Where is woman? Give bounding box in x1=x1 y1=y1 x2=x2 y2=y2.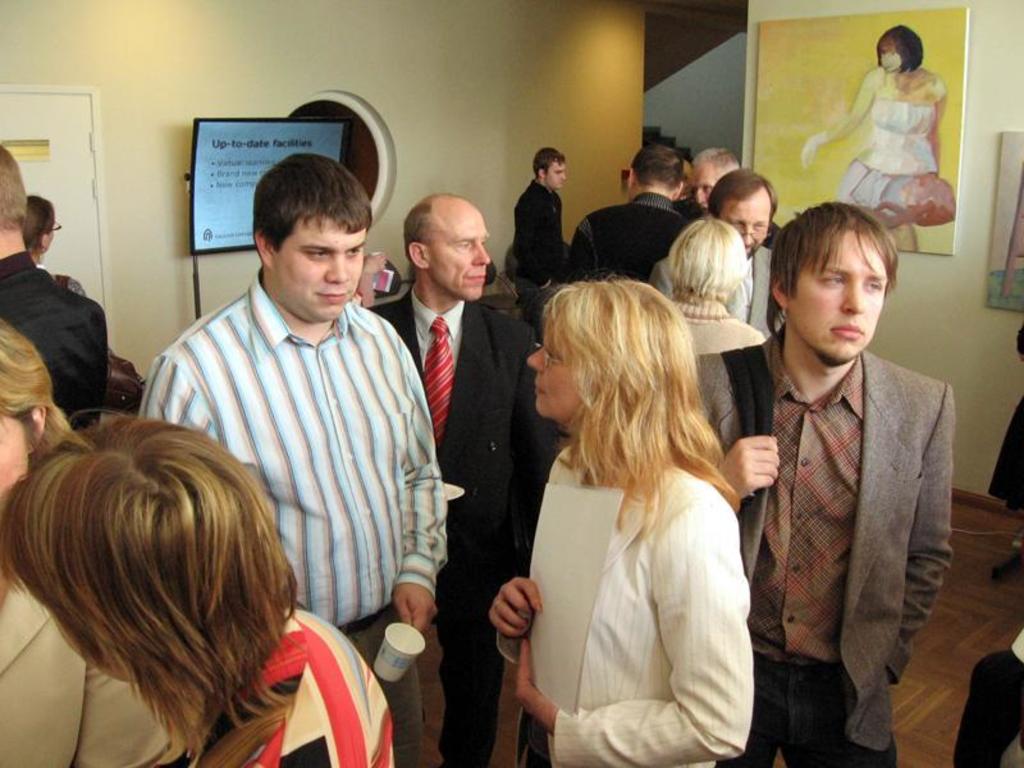
x1=504 y1=262 x2=771 y2=767.
